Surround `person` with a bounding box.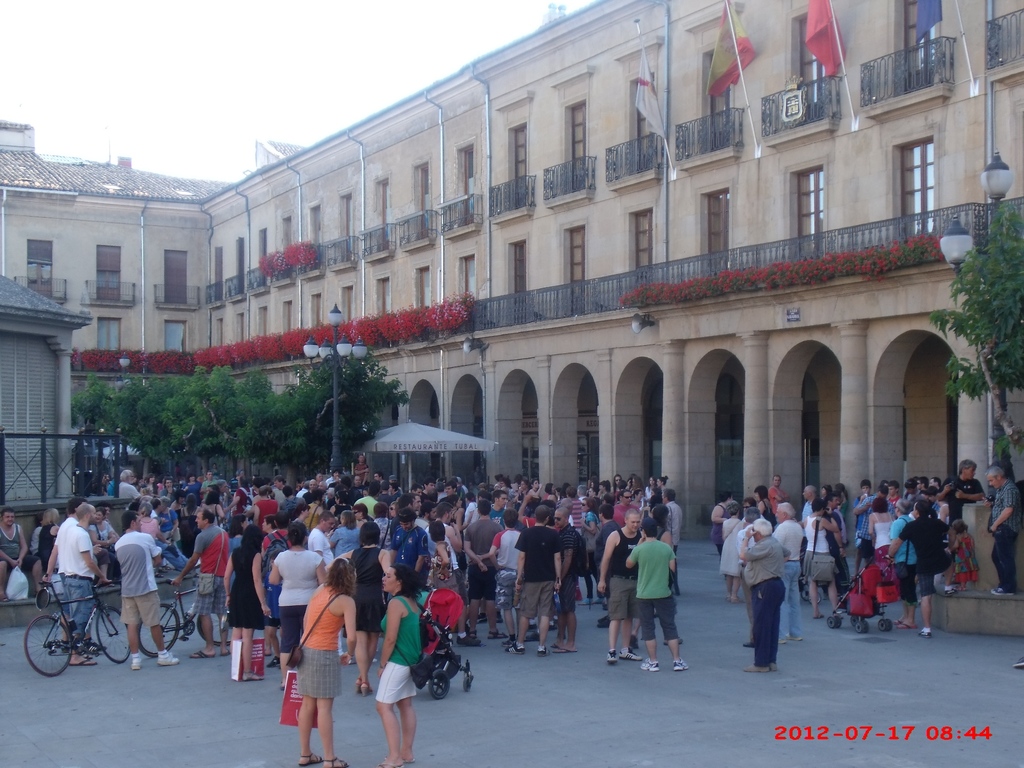
[32,498,65,602].
